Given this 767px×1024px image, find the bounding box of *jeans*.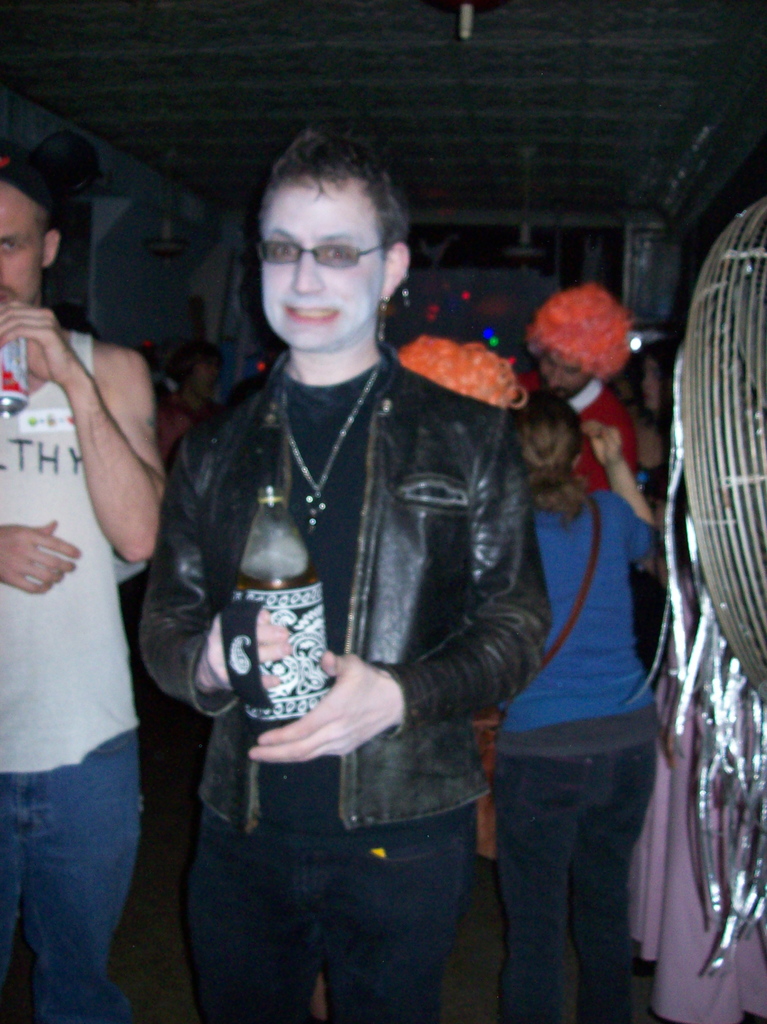
[496,748,655,1023].
